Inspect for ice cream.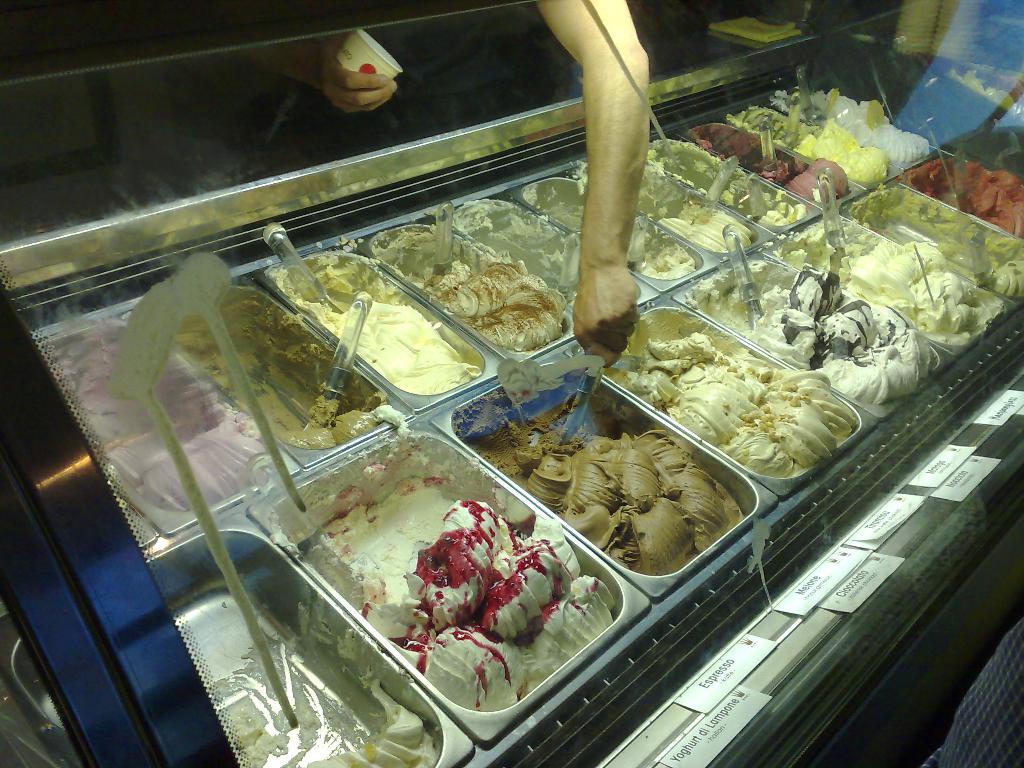
Inspection: [left=733, top=97, right=904, bottom=182].
